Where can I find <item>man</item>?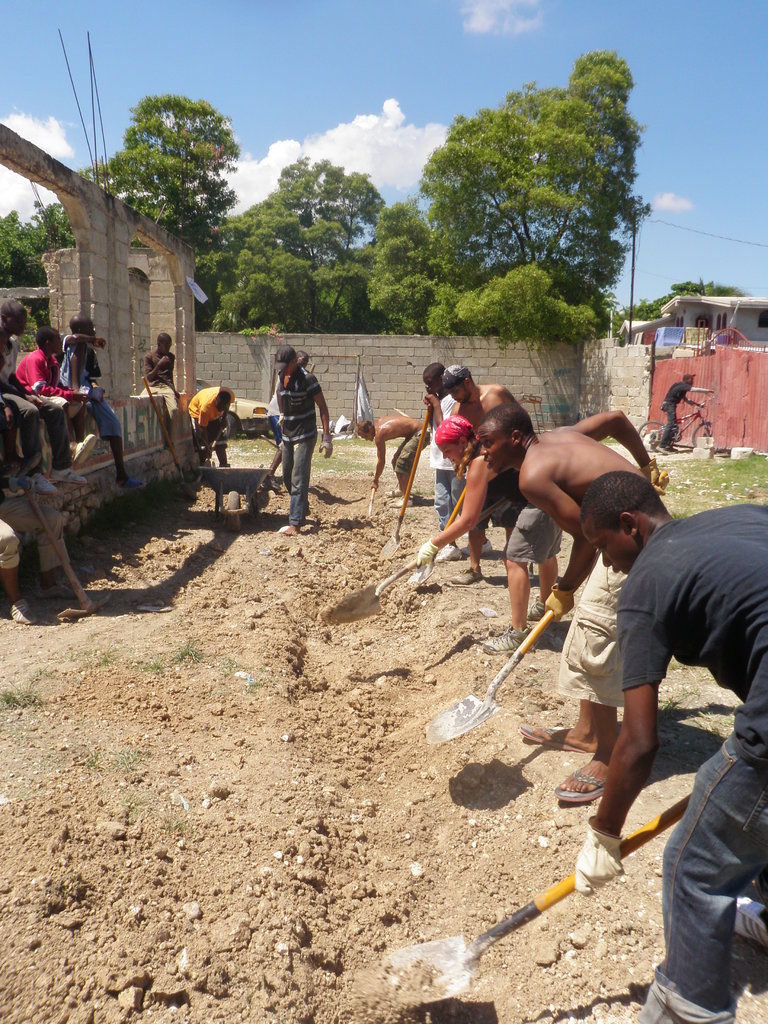
You can find it at (352, 413, 426, 516).
